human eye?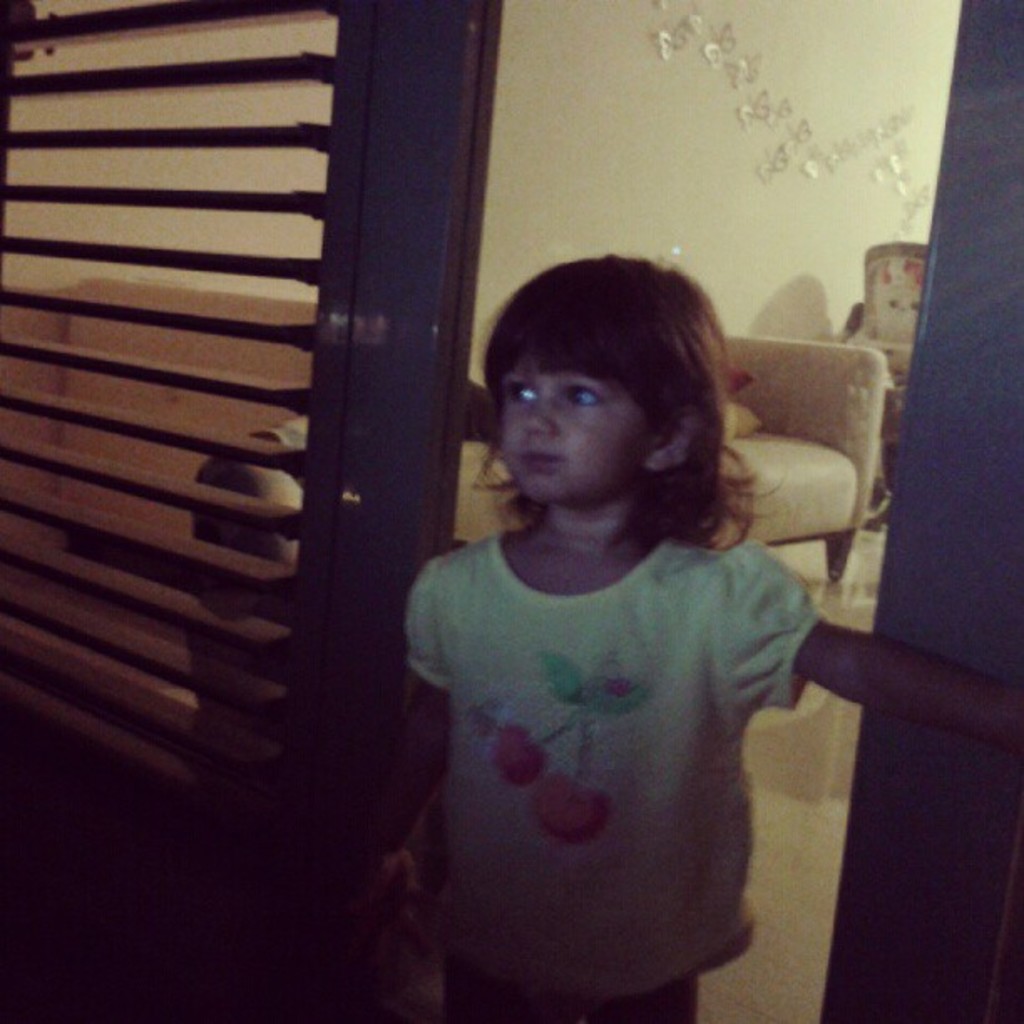
[505,376,539,408]
